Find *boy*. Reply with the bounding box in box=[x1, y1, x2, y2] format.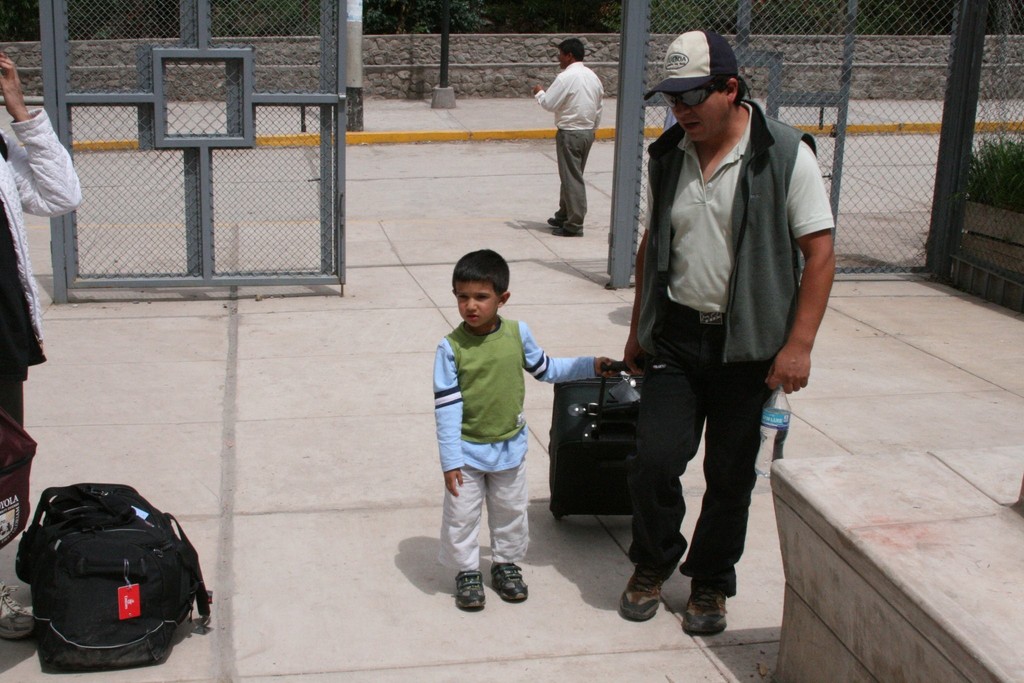
box=[534, 39, 604, 238].
